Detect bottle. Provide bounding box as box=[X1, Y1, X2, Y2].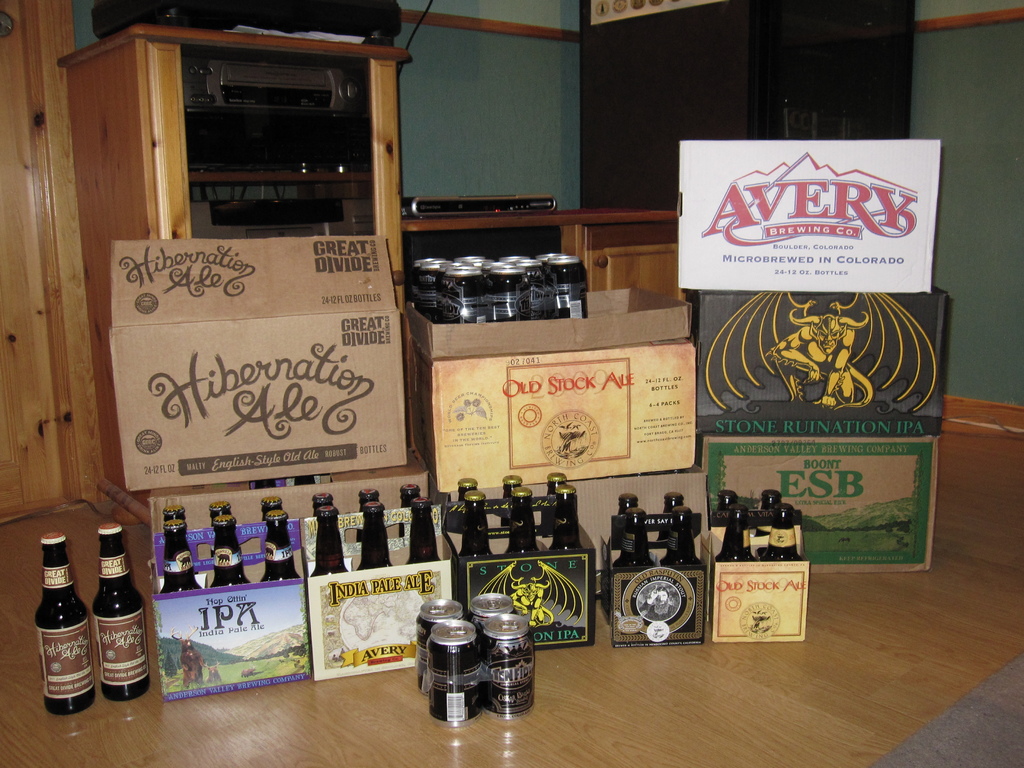
box=[358, 484, 376, 538].
